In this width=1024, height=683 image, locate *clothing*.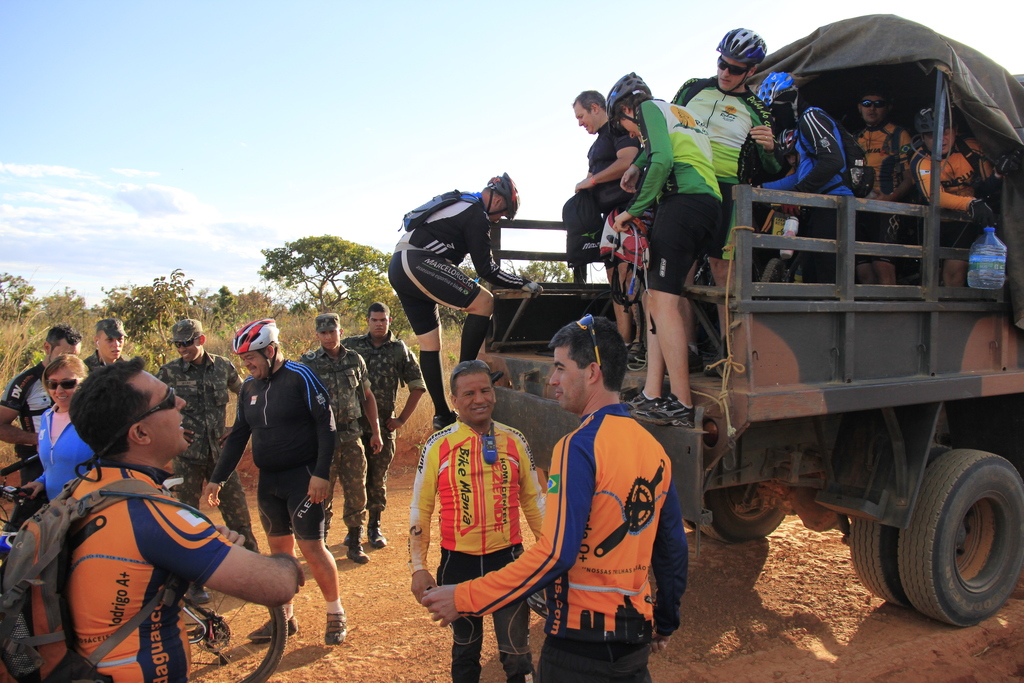
Bounding box: 856 124 925 270.
